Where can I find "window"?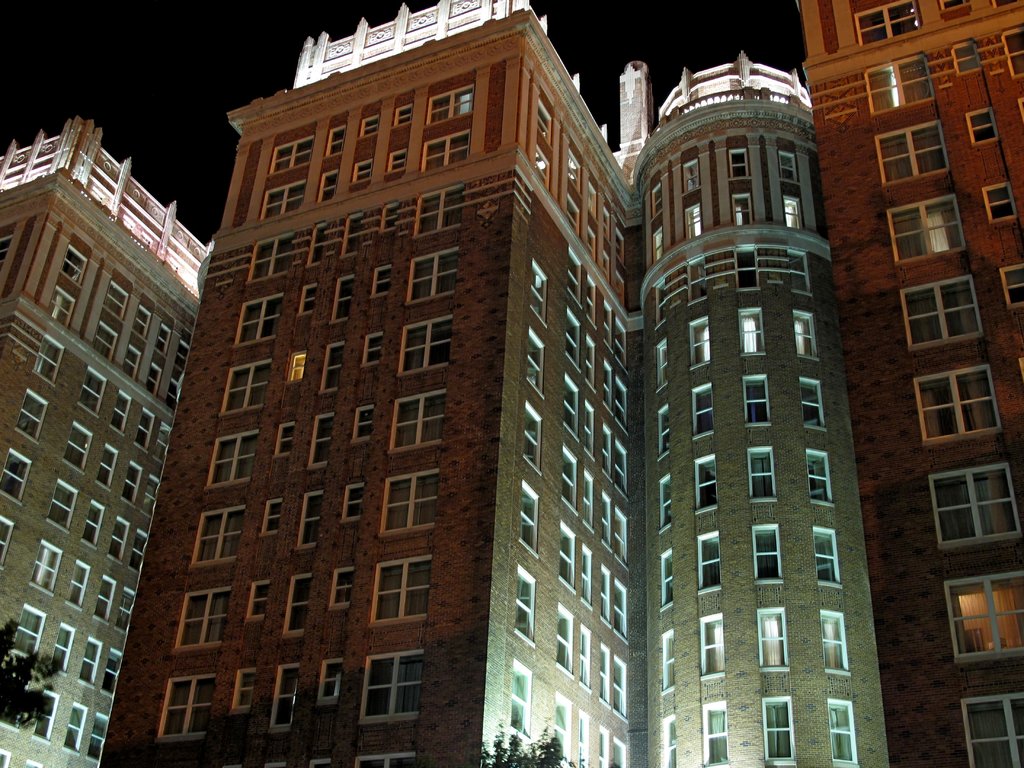
You can find it at region(430, 90, 474, 125).
